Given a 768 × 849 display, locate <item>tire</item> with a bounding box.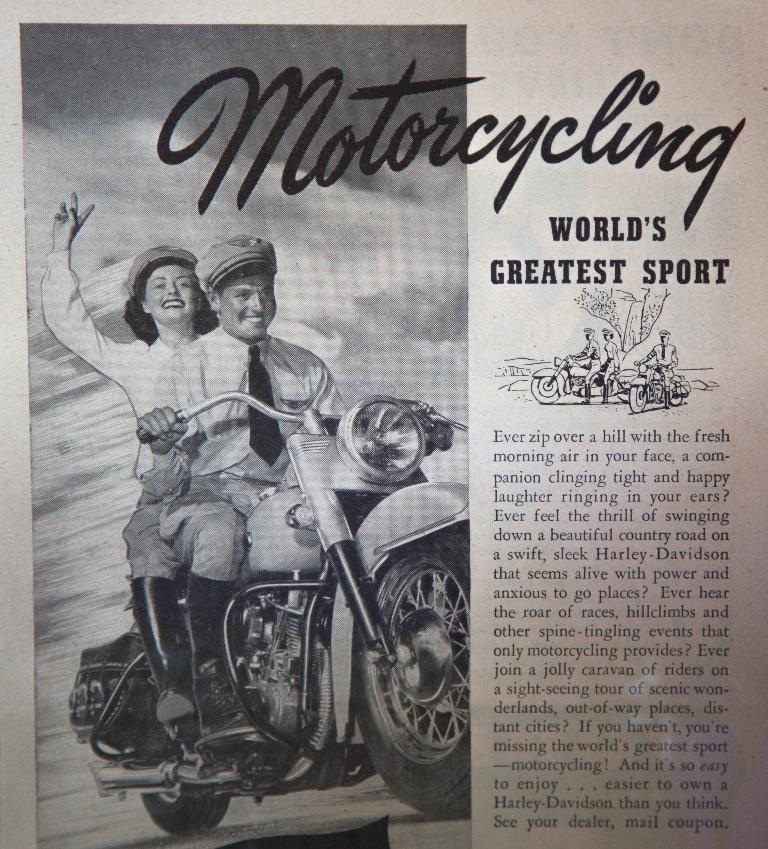
Located: 135,678,228,838.
